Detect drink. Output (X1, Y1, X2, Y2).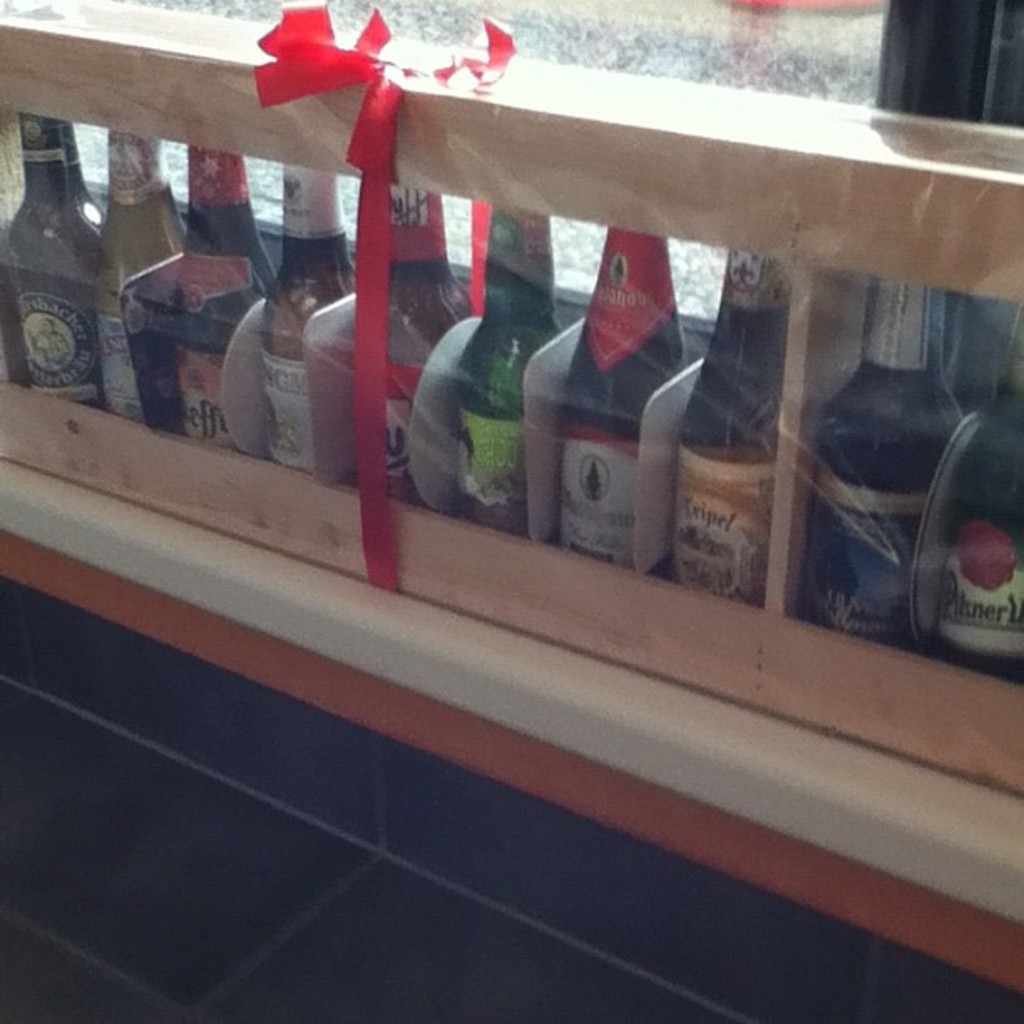
(169, 149, 278, 448).
